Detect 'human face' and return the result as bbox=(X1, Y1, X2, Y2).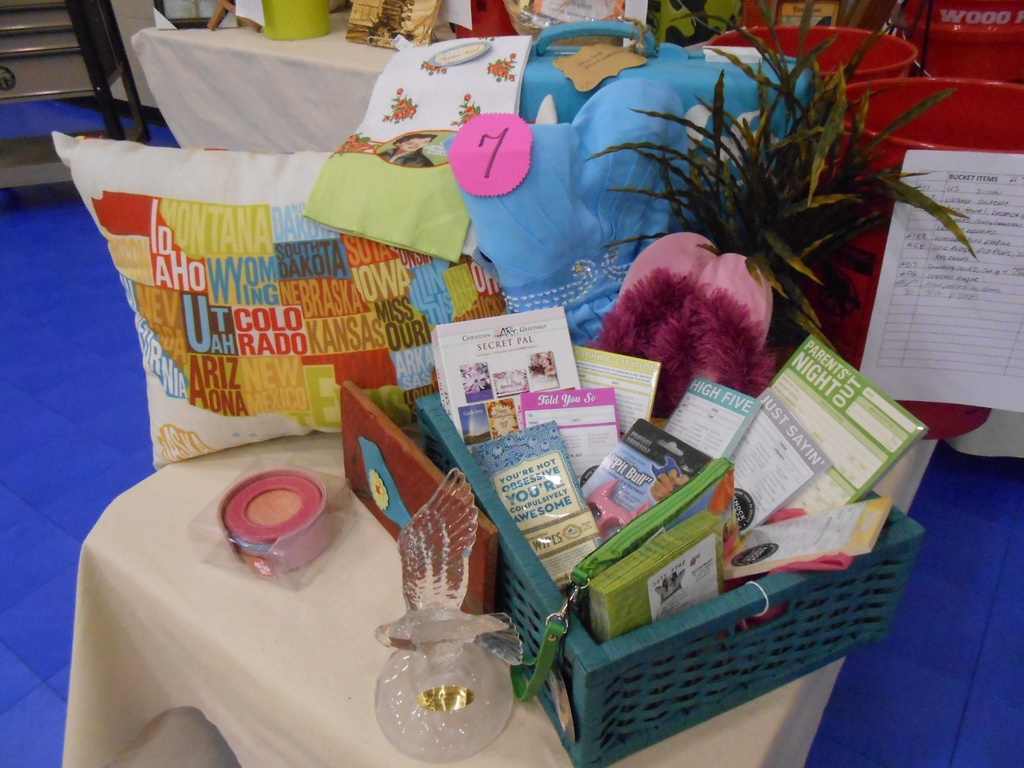
bbox=(398, 138, 433, 152).
